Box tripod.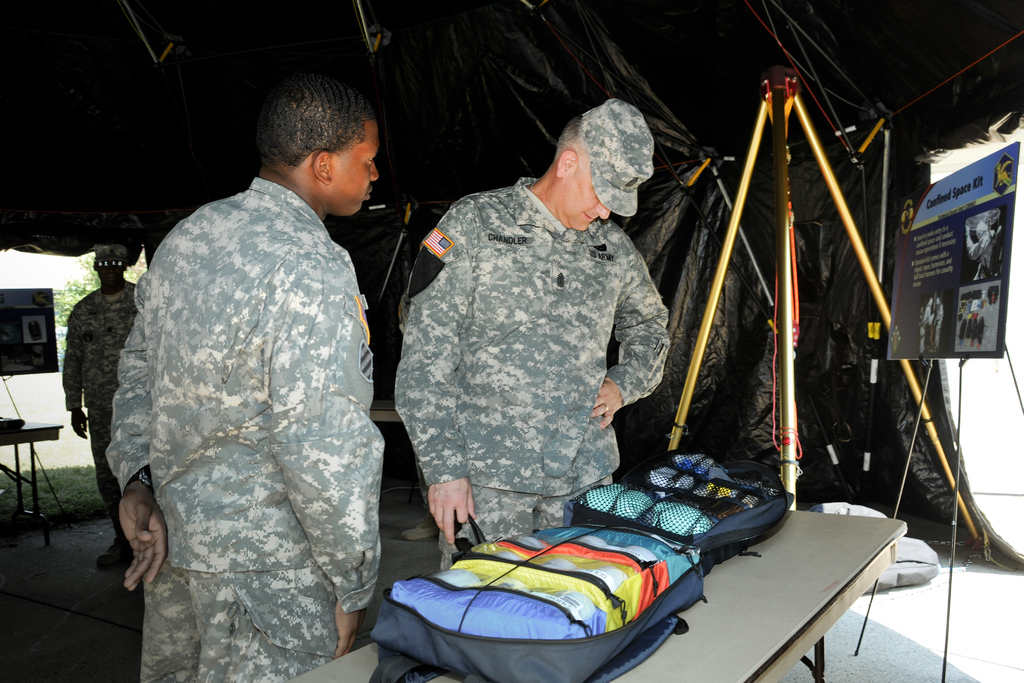
detection(666, 58, 984, 568).
